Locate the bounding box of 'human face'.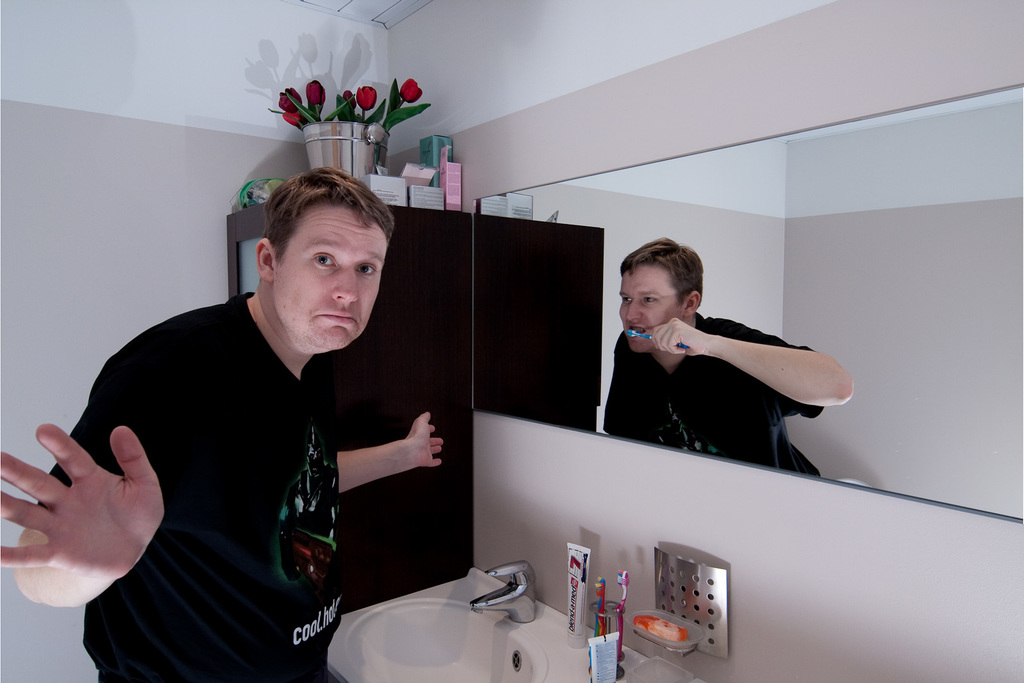
Bounding box: pyautogui.locateOnScreen(616, 265, 680, 351).
